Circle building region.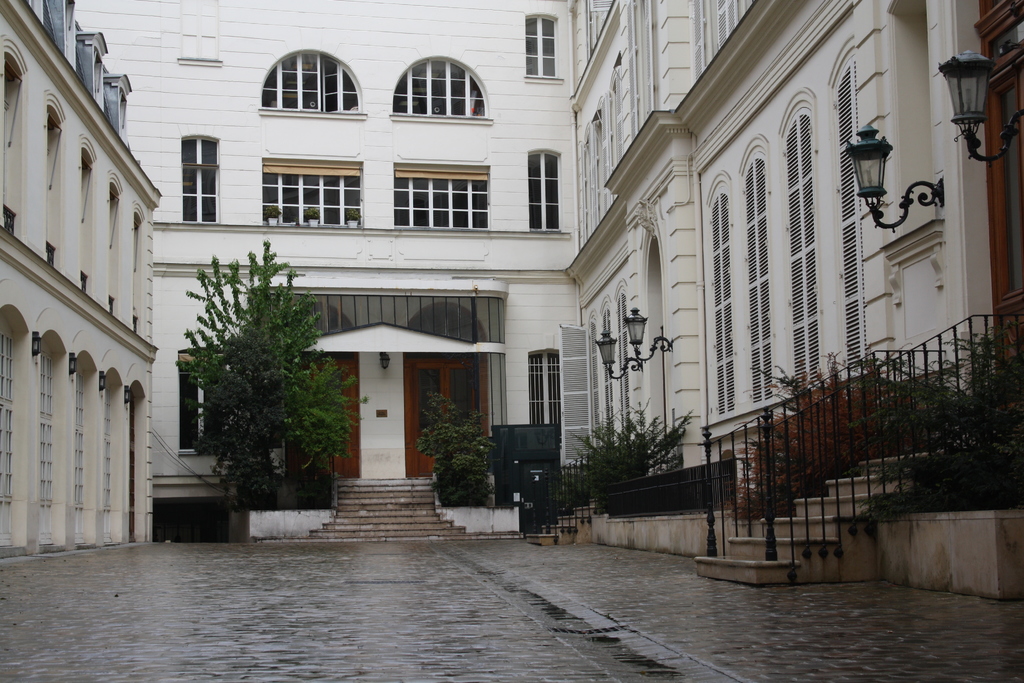
Region: (x1=0, y1=0, x2=1023, y2=604).
